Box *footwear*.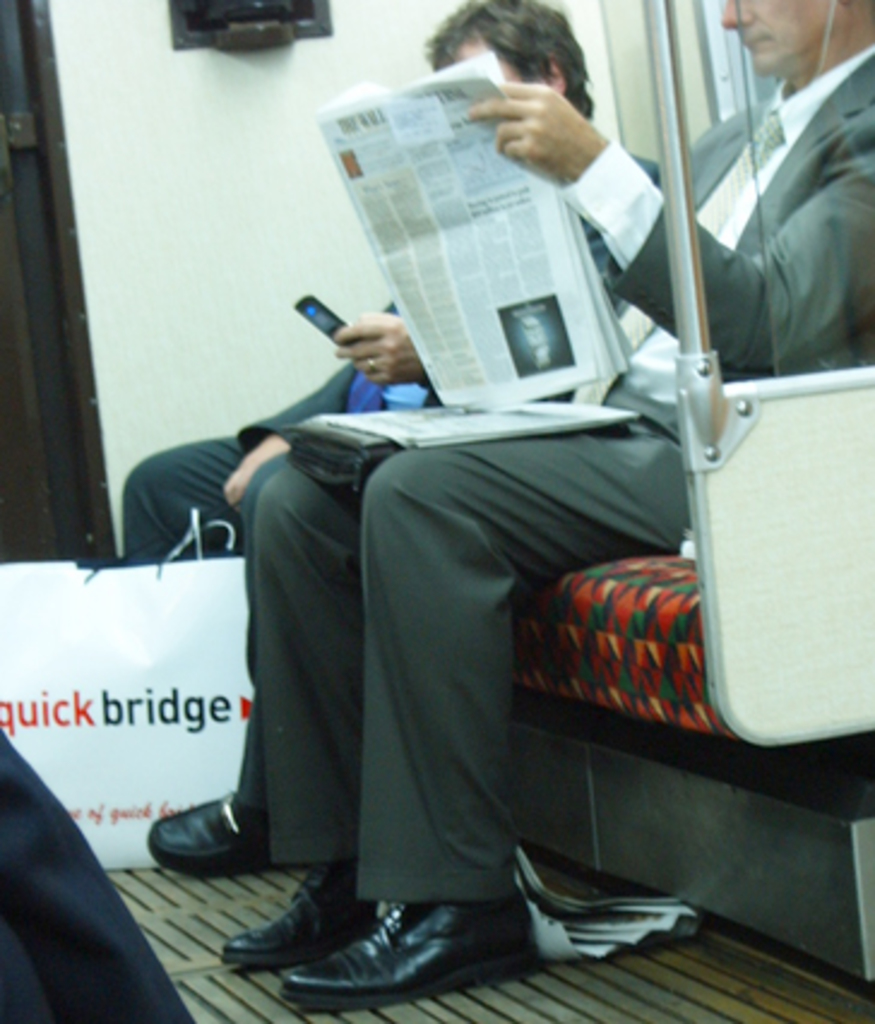
274:894:553:1014.
